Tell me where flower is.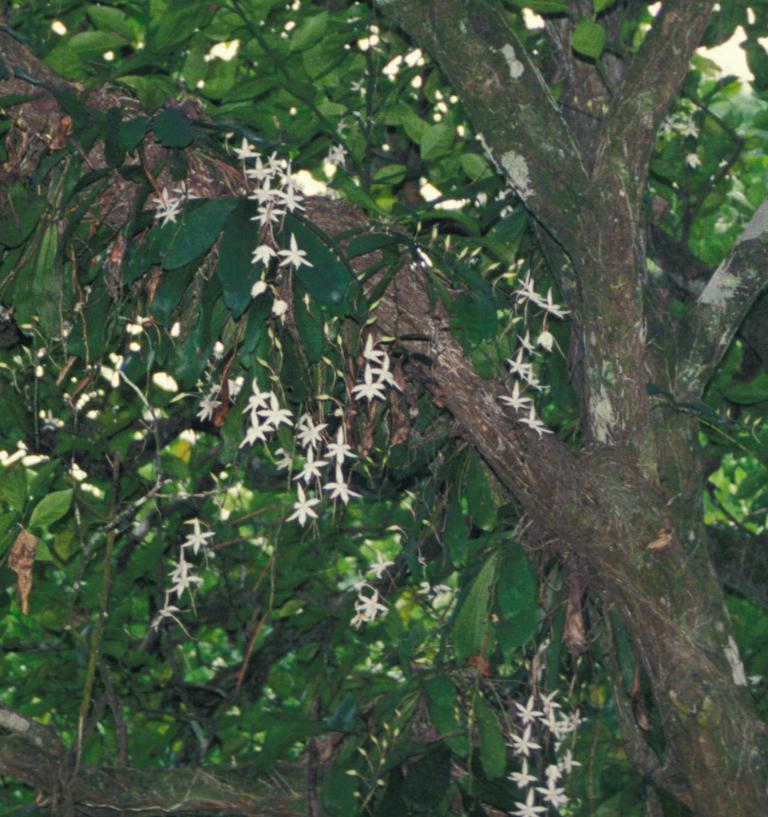
flower is at (left=175, top=180, right=194, bottom=203).
